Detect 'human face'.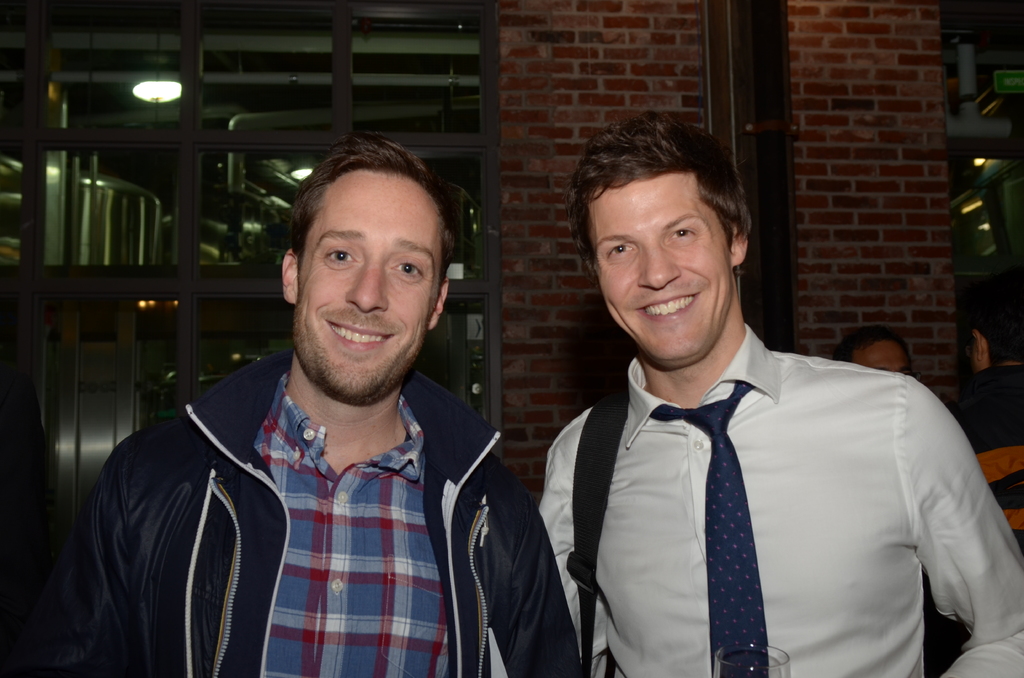
Detected at (left=588, top=173, right=729, bottom=362).
